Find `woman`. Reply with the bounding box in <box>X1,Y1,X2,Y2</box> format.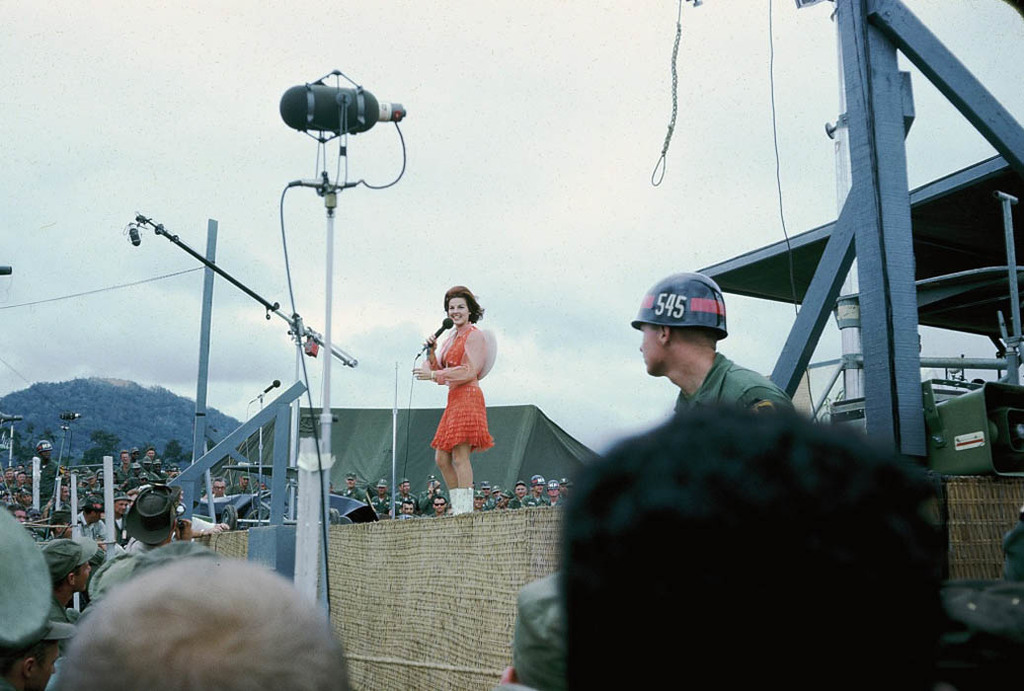
<box>412,279,505,496</box>.
